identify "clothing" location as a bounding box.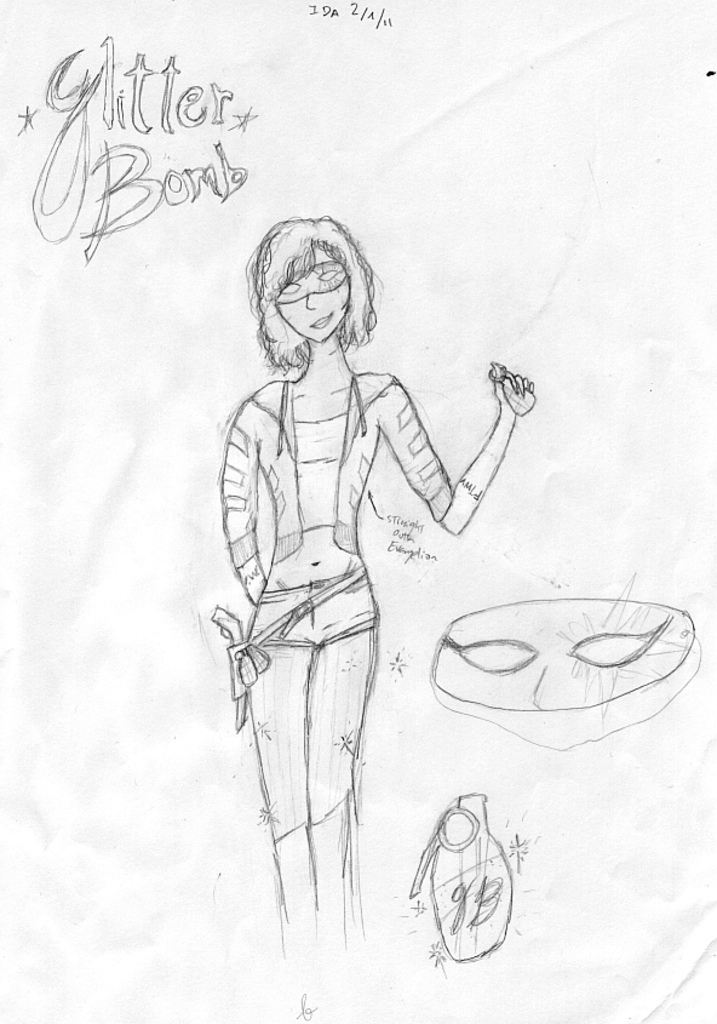
223,377,455,570.
